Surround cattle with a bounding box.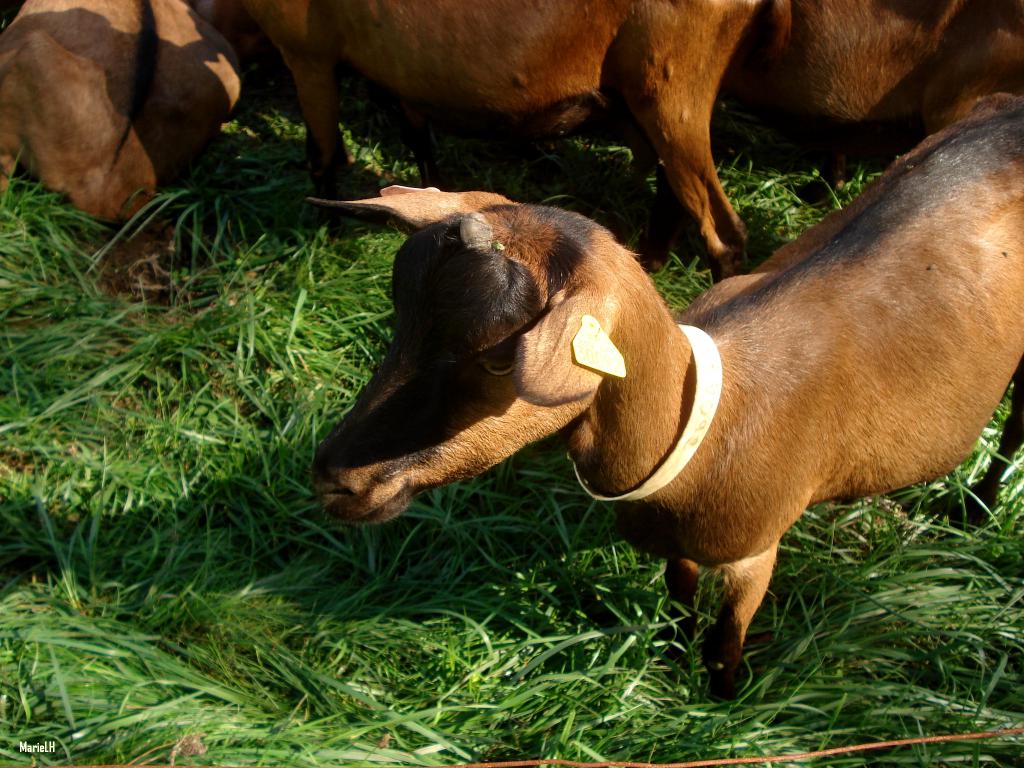
Rect(779, 0, 1023, 182).
